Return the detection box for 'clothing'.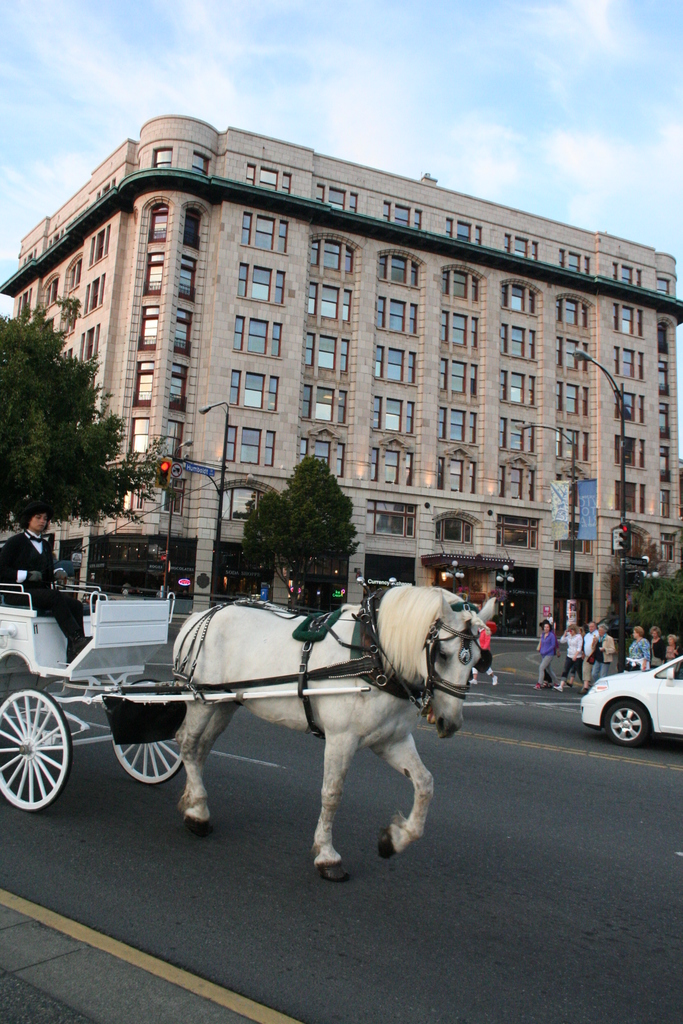
left=557, top=630, right=583, bottom=688.
